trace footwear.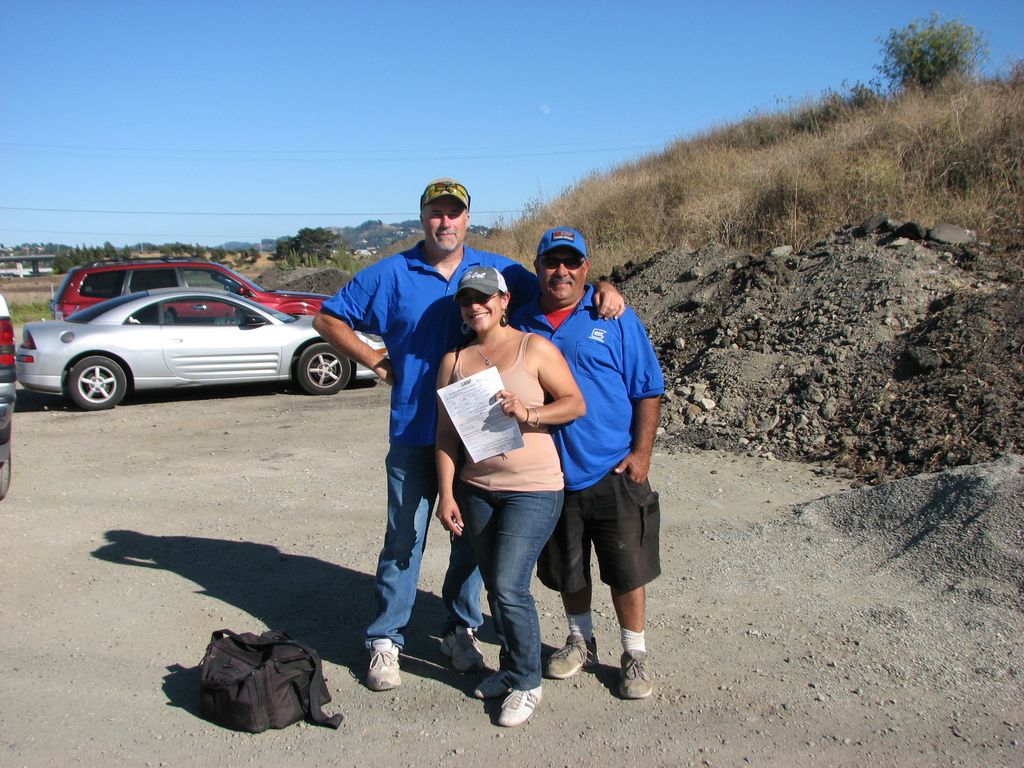
Traced to box(496, 682, 543, 726).
